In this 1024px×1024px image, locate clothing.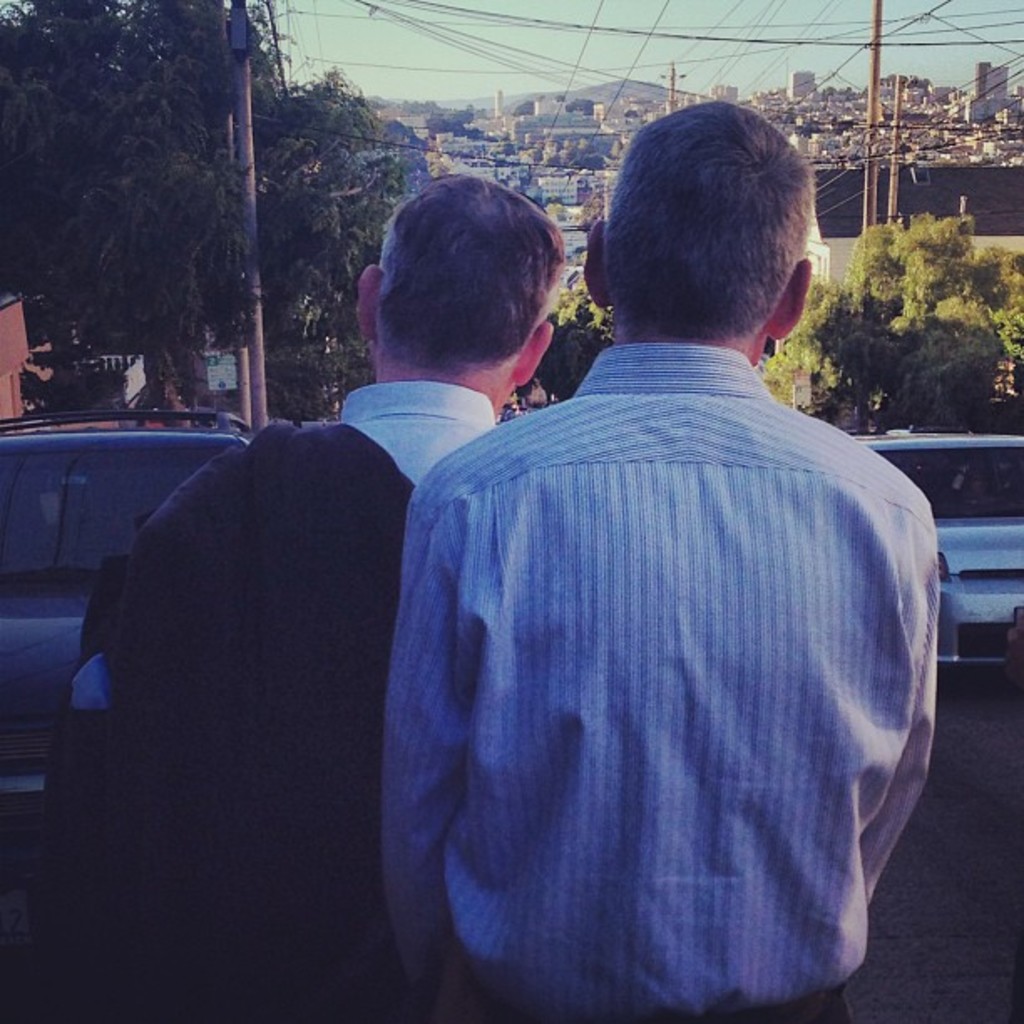
Bounding box: [left=420, top=244, right=934, bottom=1006].
